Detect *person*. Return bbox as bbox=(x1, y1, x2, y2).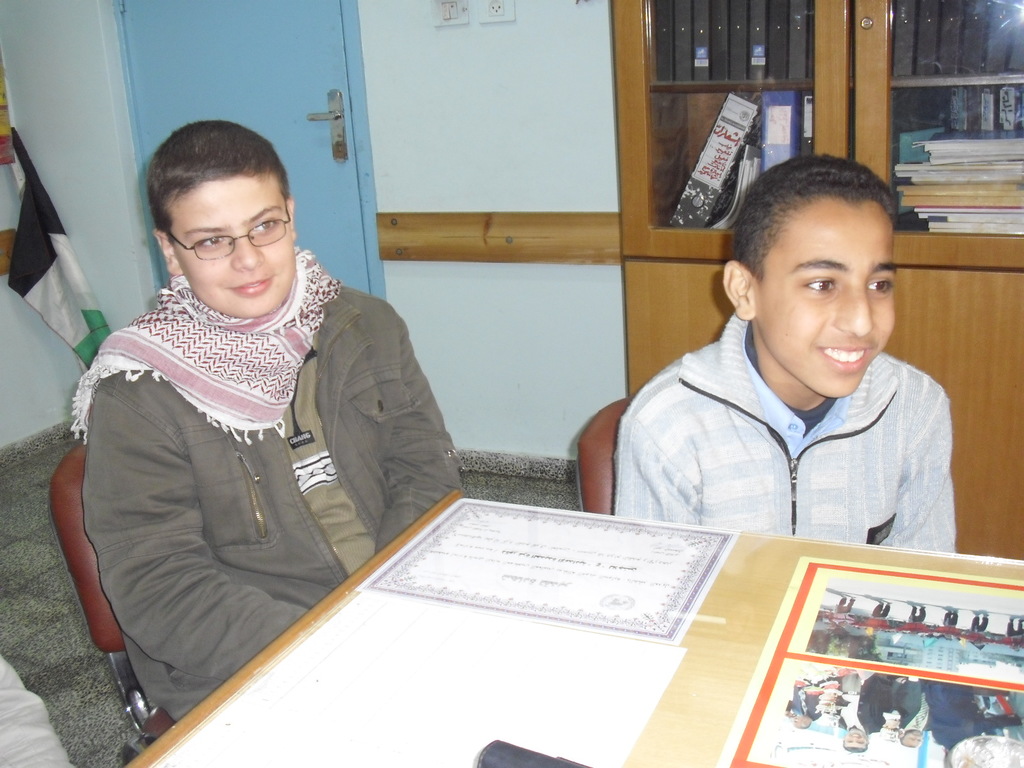
bbox=(611, 156, 961, 553).
